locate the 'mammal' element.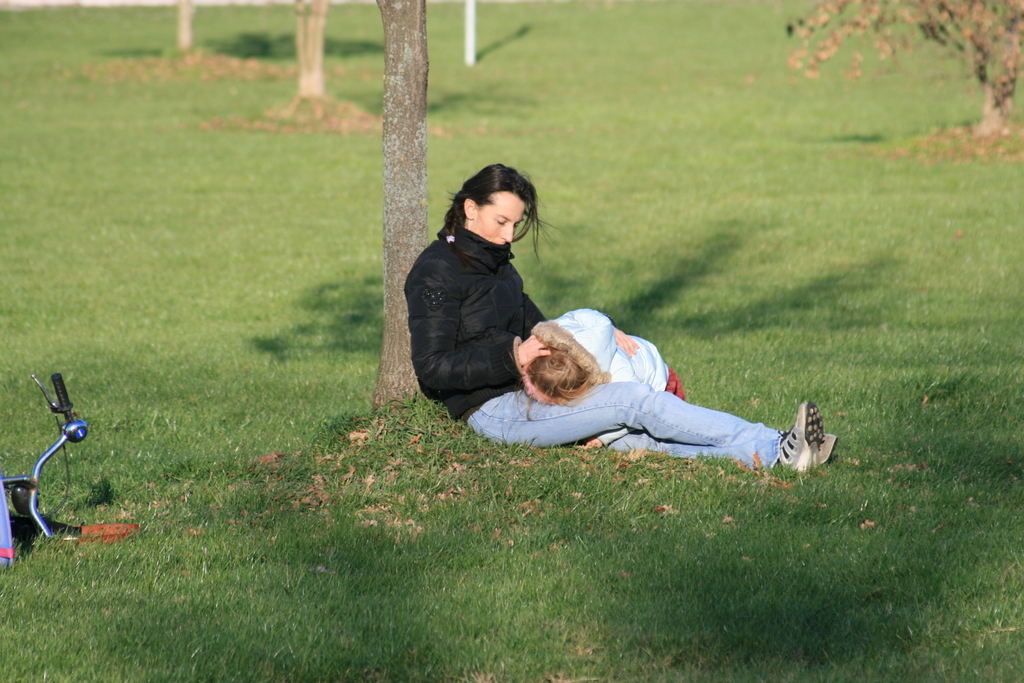
Element bbox: {"left": 510, "top": 308, "right": 685, "bottom": 448}.
